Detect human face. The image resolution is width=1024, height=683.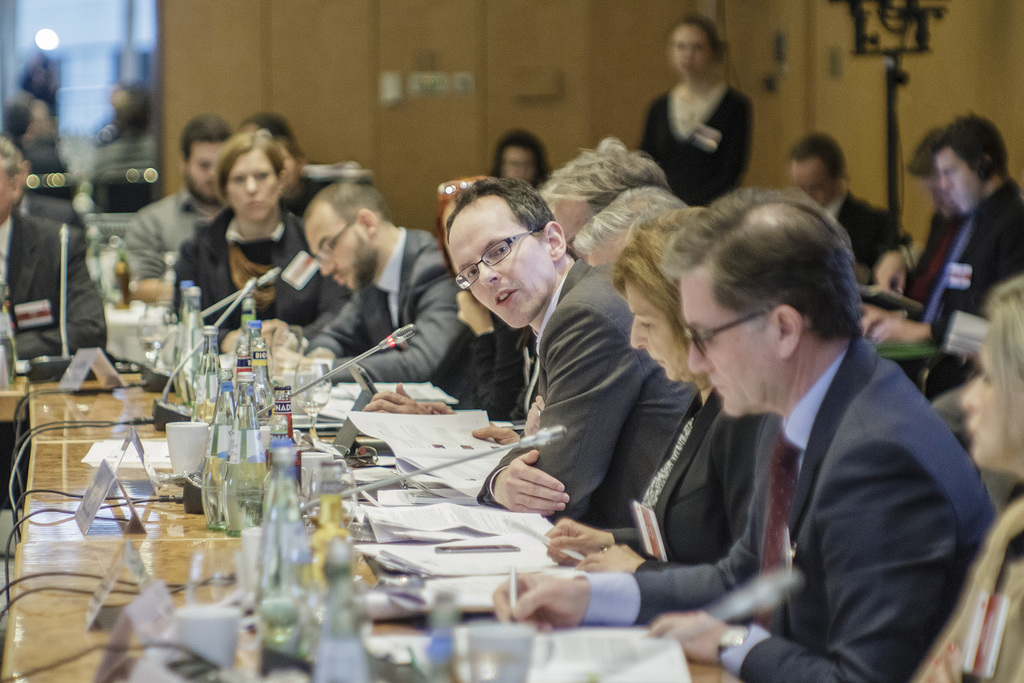
bbox=[673, 22, 715, 80].
